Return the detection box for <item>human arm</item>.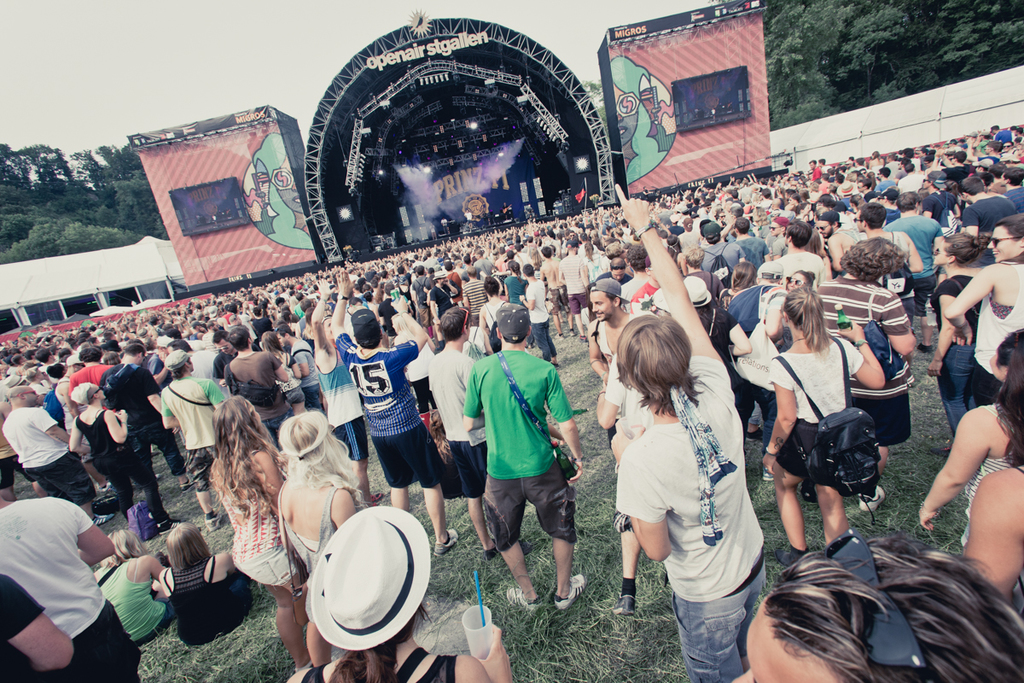
crop(578, 256, 588, 288).
